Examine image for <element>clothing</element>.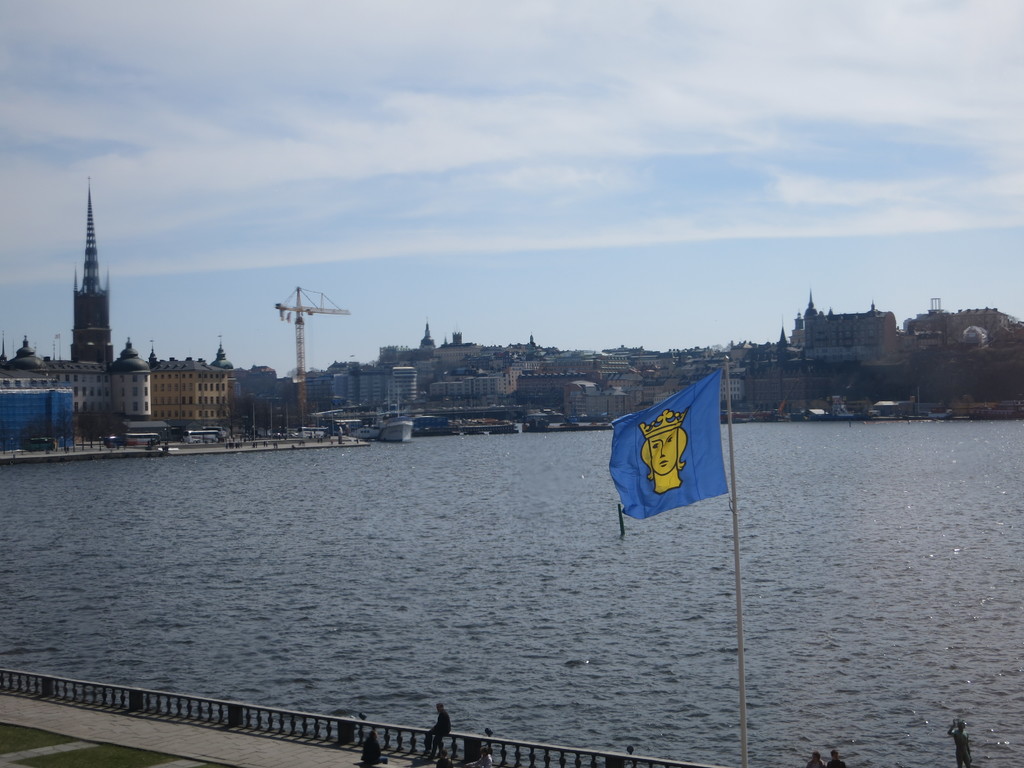
Examination result: region(425, 709, 452, 753).
